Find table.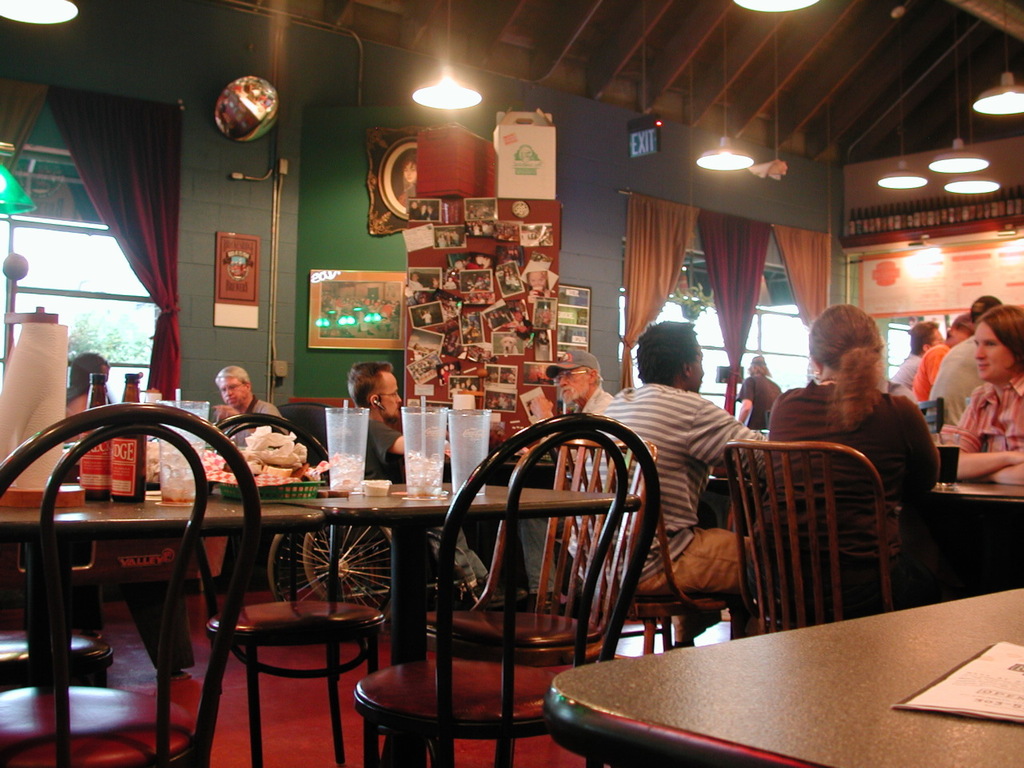
bbox=[0, 480, 642, 767].
